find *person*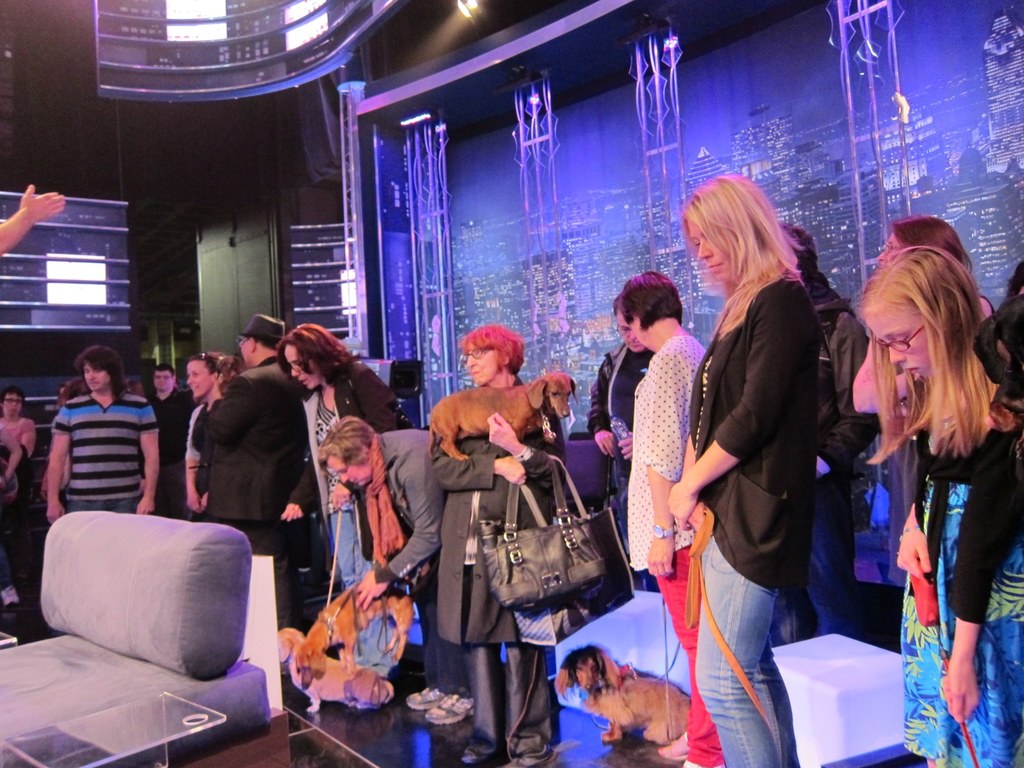
0, 387, 36, 585
